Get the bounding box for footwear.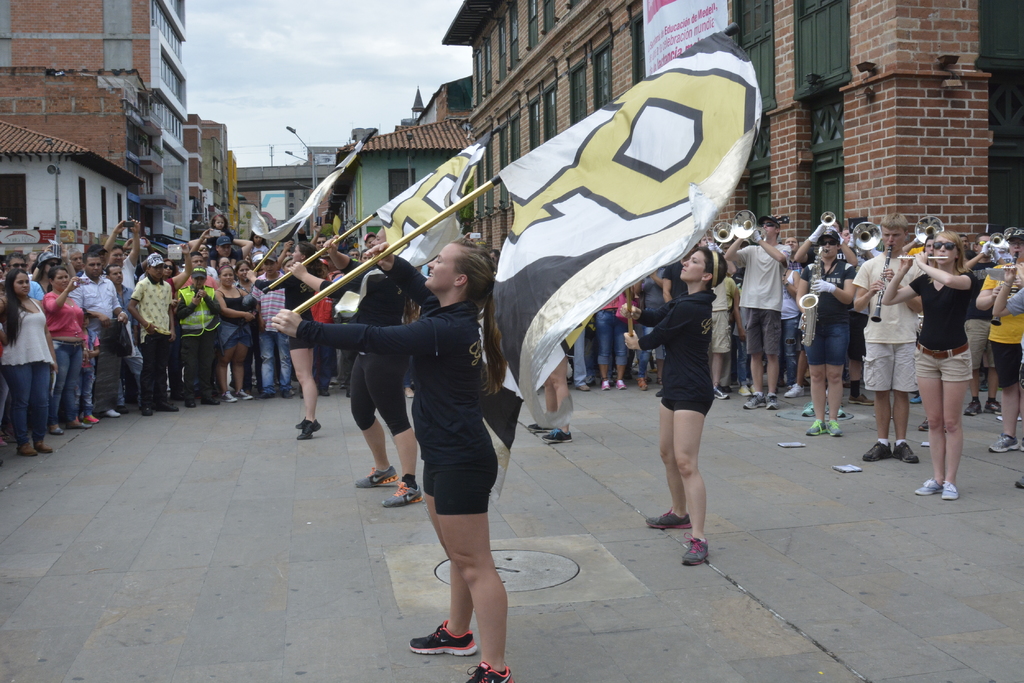
117, 403, 129, 414.
